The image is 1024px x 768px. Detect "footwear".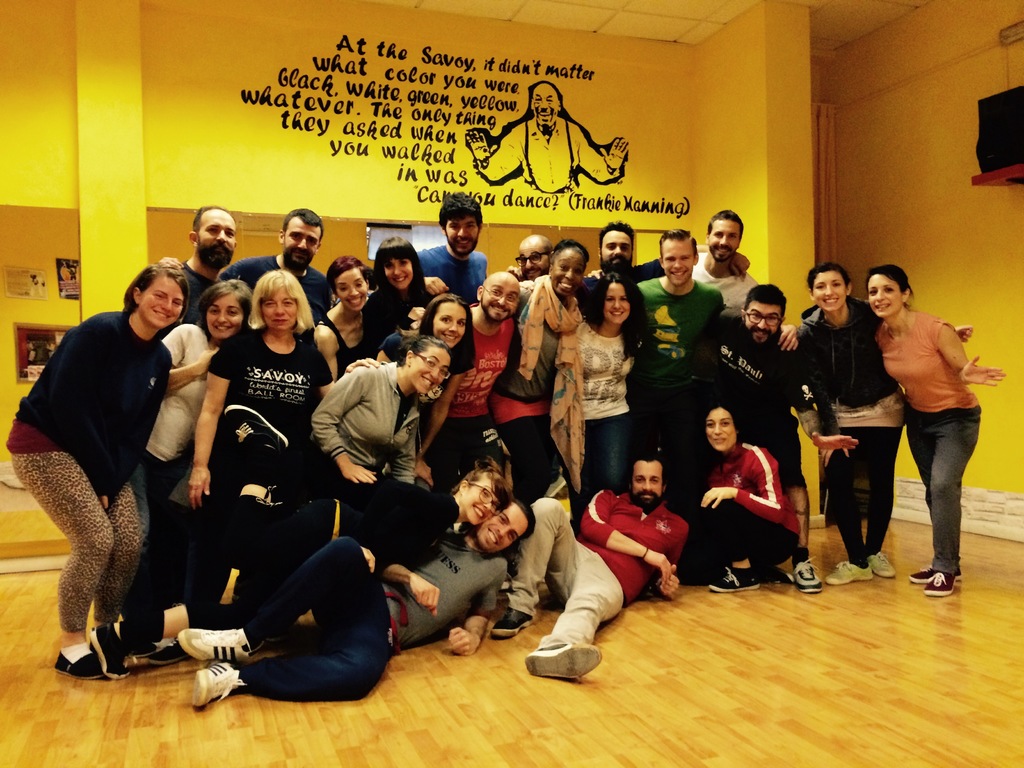
Detection: {"x1": 707, "y1": 565, "x2": 762, "y2": 593}.
